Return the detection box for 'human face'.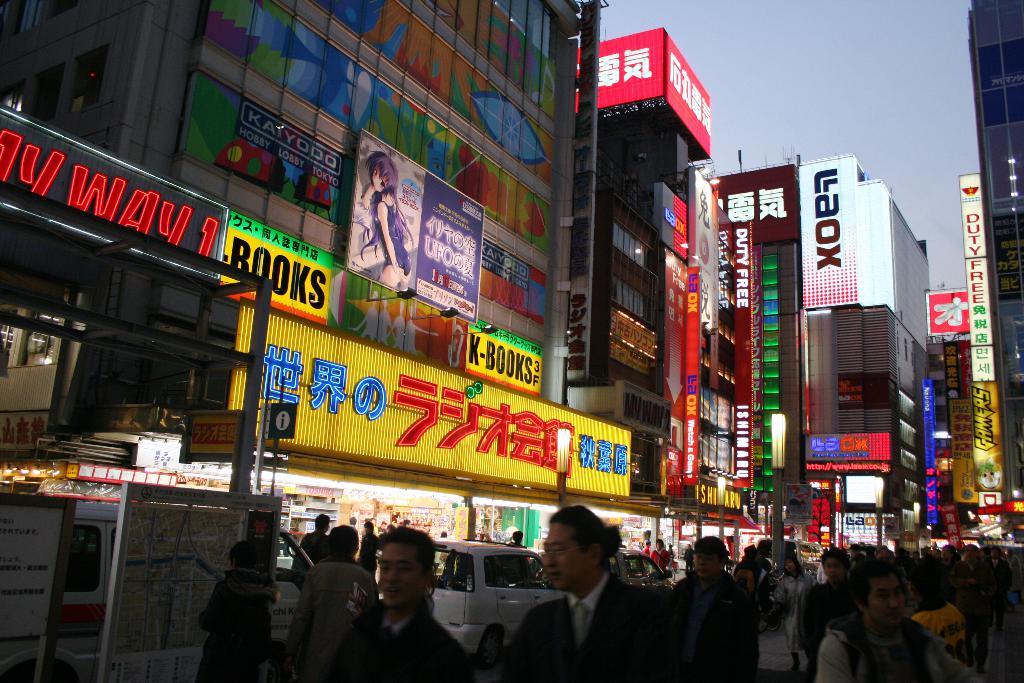
bbox(374, 166, 385, 192).
